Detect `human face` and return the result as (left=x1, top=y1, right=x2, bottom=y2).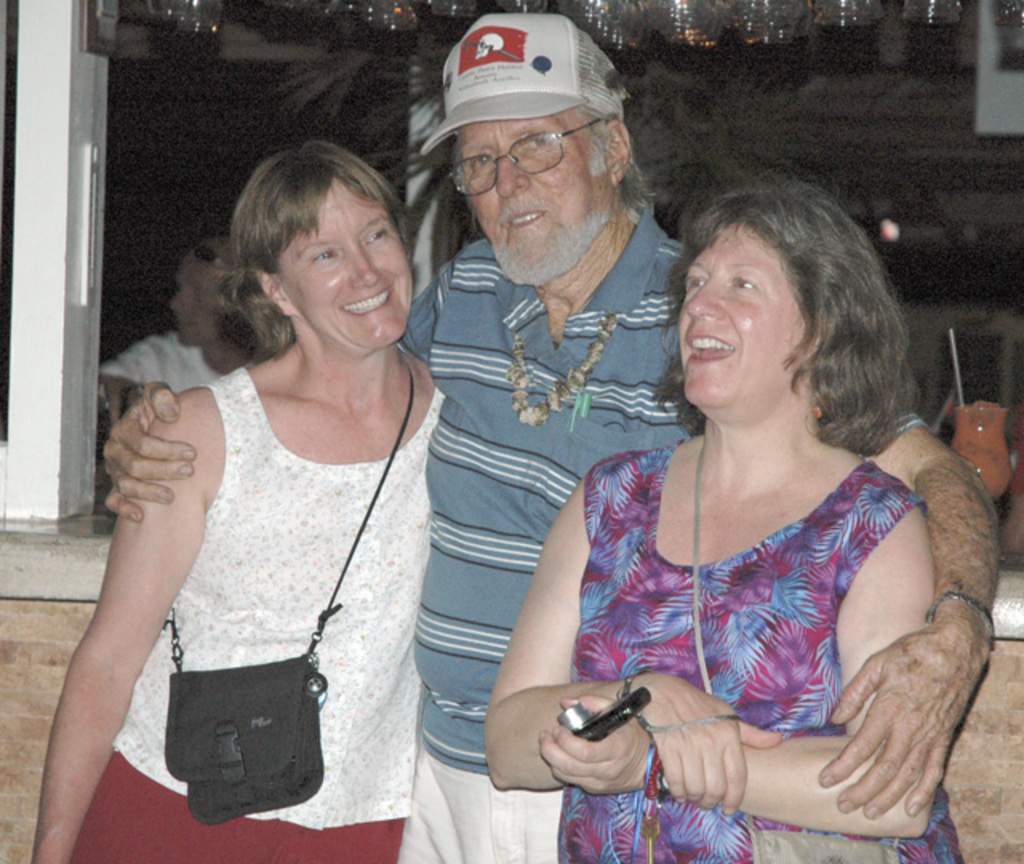
(left=168, top=259, right=224, bottom=347).
